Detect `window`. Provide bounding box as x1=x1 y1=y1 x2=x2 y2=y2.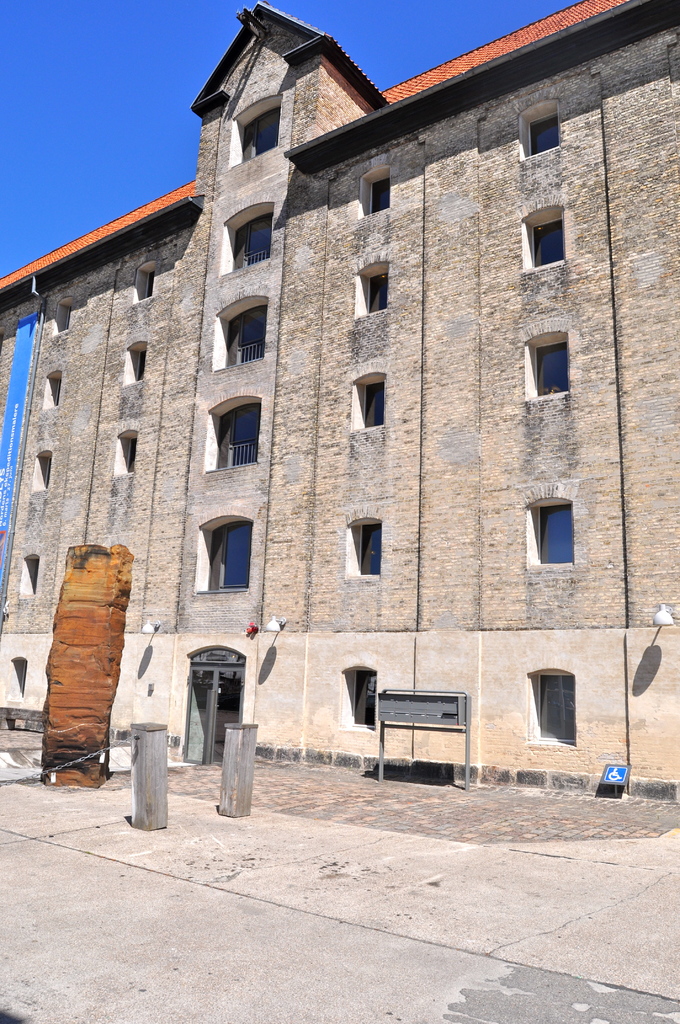
x1=206 y1=395 x2=262 y2=474.
